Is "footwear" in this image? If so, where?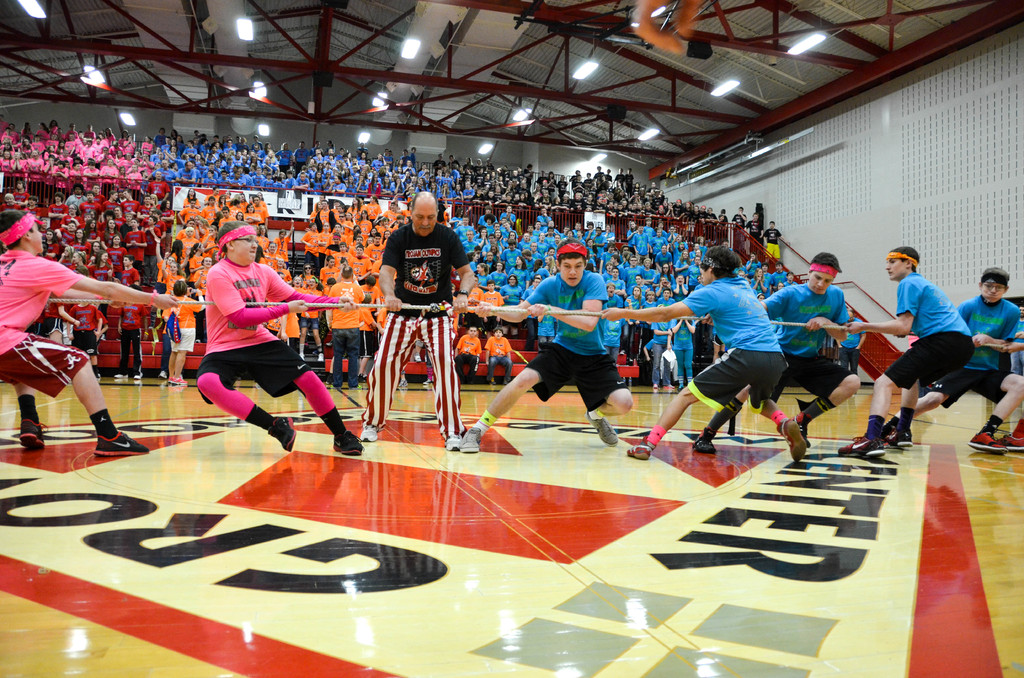
Yes, at {"x1": 620, "y1": 350, "x2": 624, "y2": 353}.
